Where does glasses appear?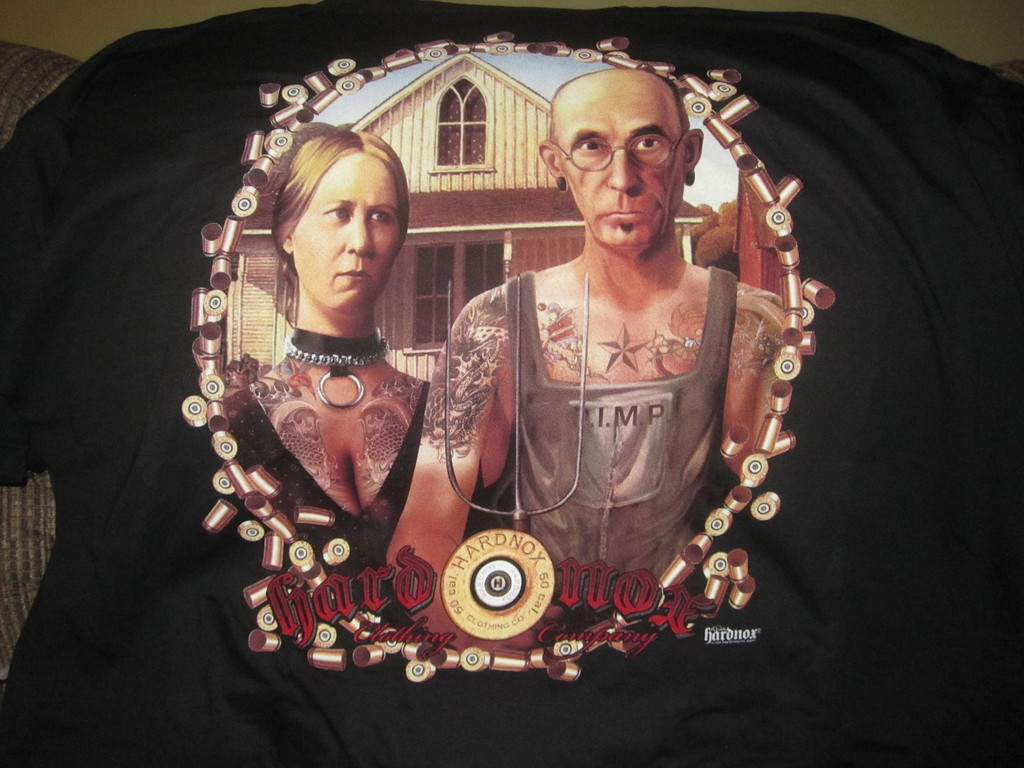
Appears at l=549, t=132, r=691, b=173.
